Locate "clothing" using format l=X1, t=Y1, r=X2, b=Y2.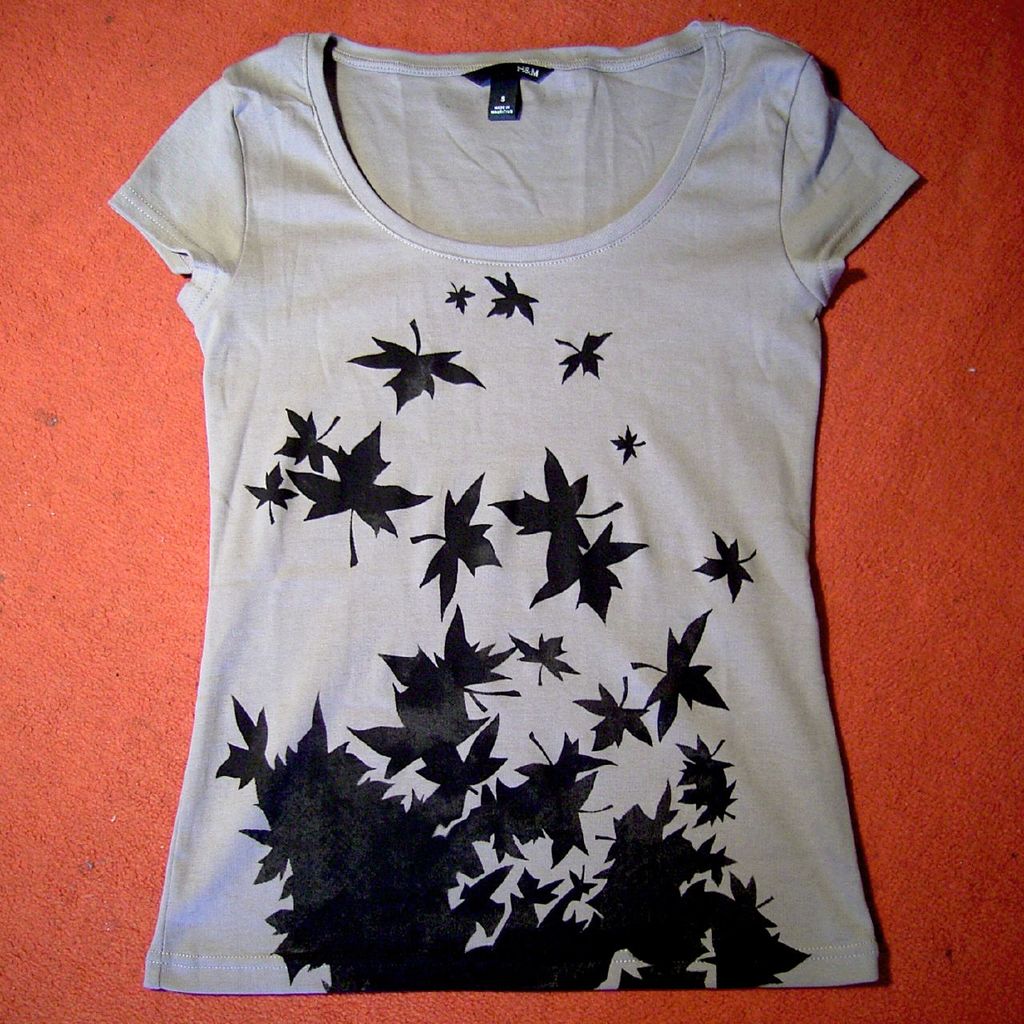
l=114, t=29, r=938, b=938.
